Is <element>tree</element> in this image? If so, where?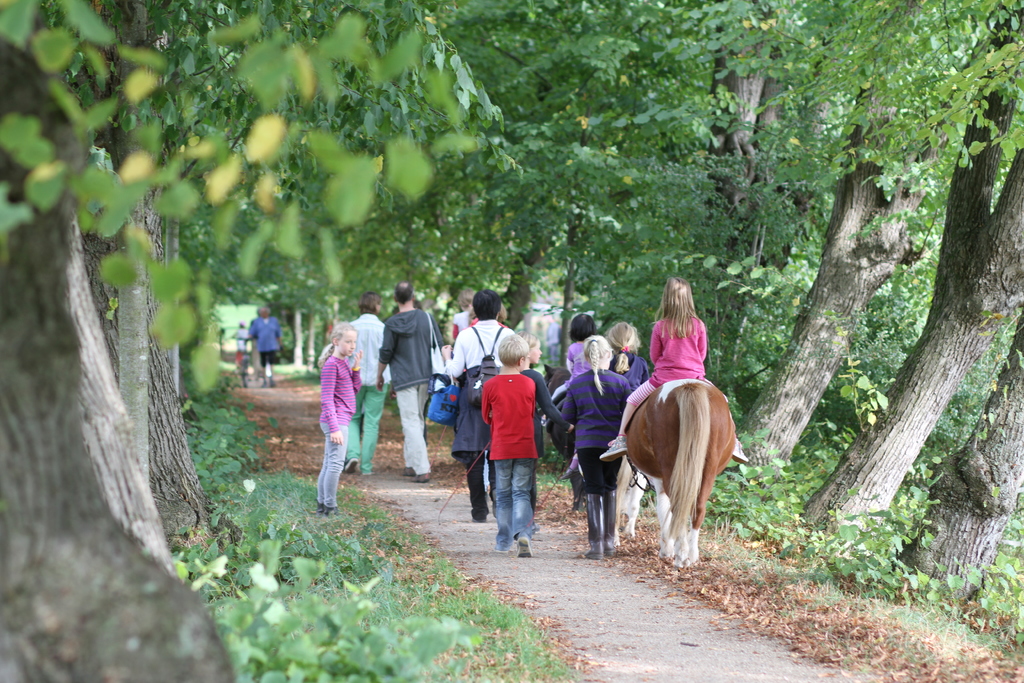
Yes, at detection(799, 0, 1023, 534).
